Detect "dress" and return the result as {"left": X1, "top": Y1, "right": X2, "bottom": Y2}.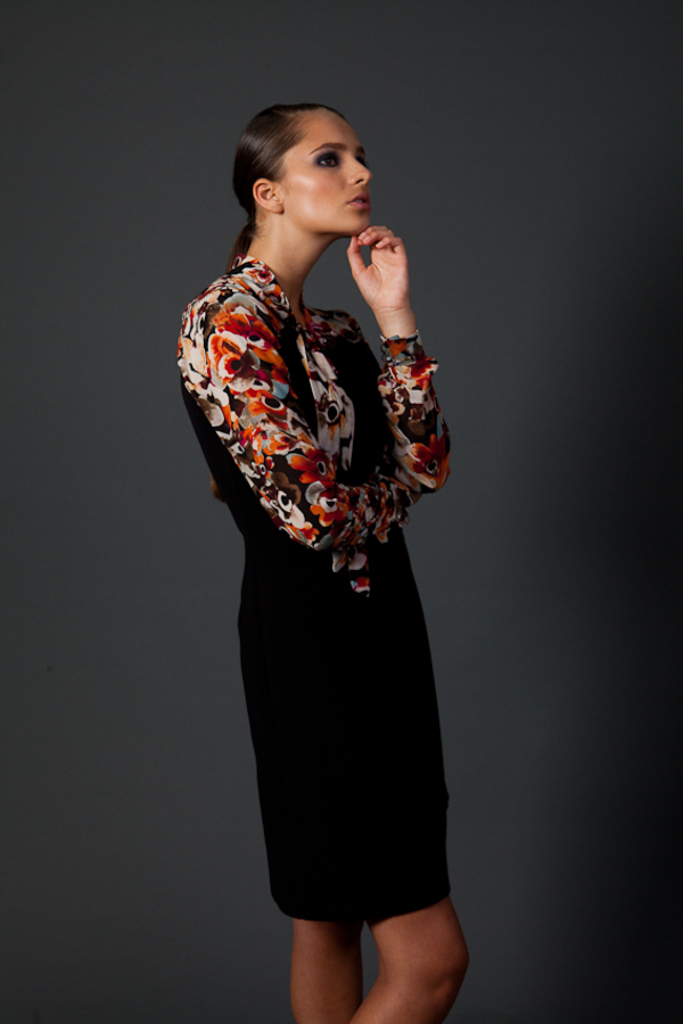
{"left": 176, "top": 253, "right": 452, "bottom": 923}.
